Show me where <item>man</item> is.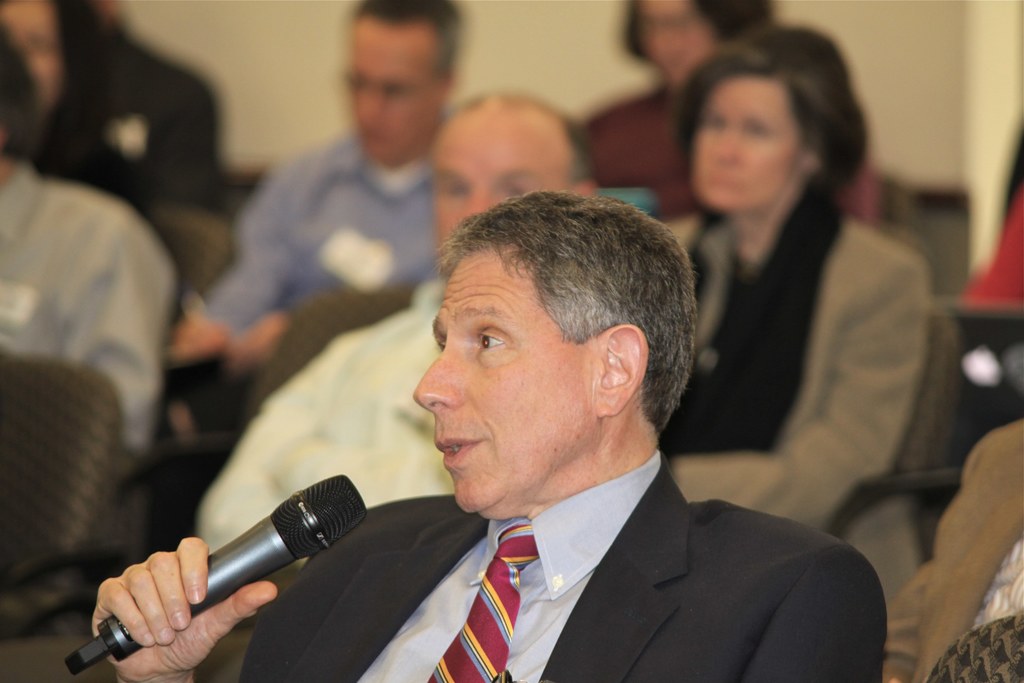
<item>man</item> is at (left=182, top=81, right=608, bottom=617).
